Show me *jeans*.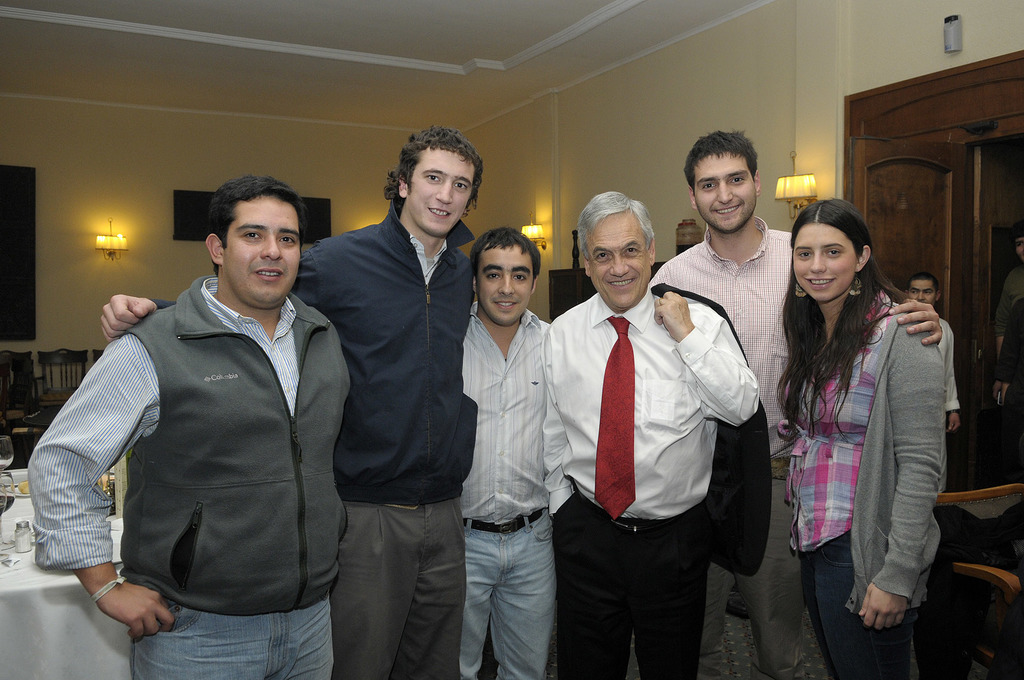
*jeans* is here: (x1=810, y1=554, x2=921, y2=679).
